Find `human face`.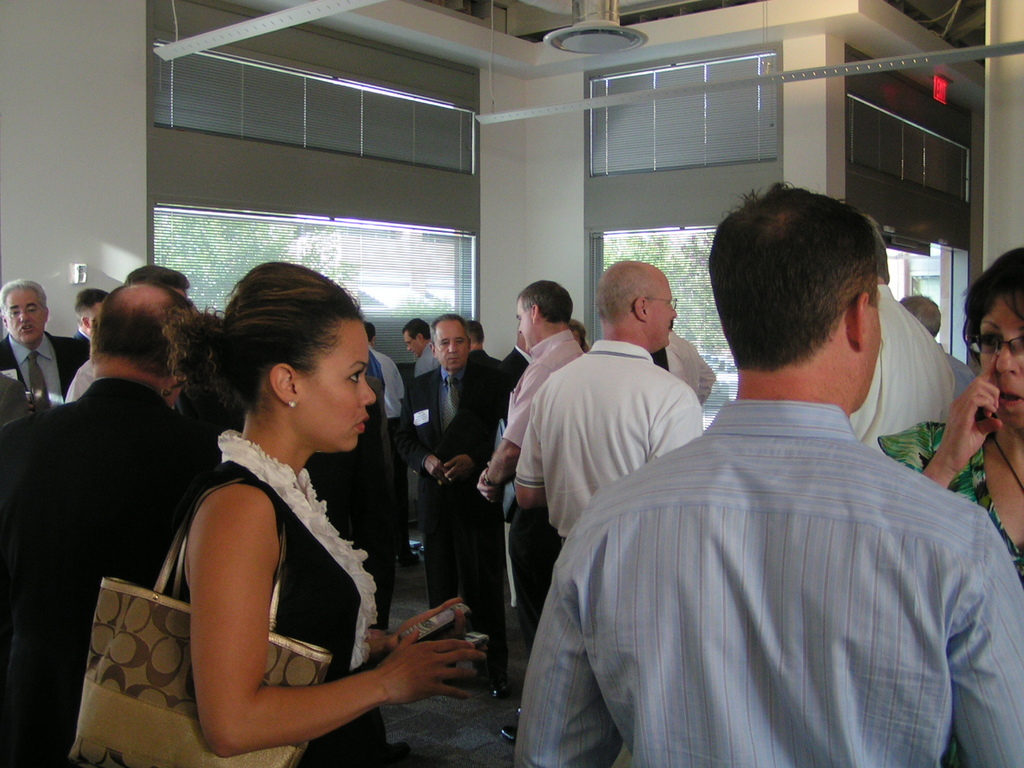
Rect(302, 323, 378, 447).
